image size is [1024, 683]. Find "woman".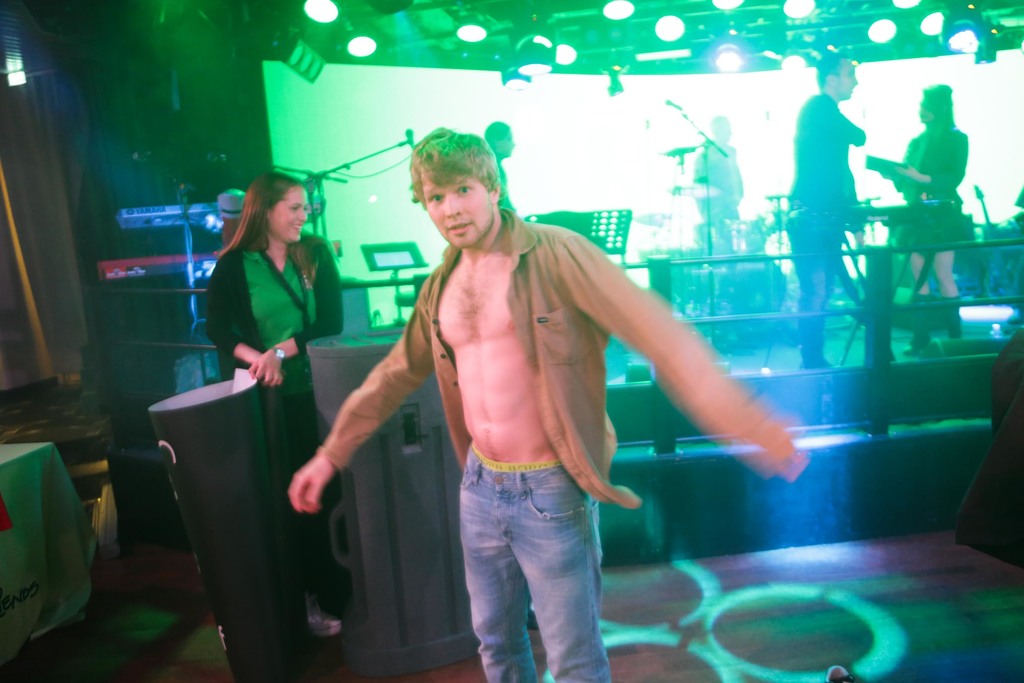
bbox=(171, 165, 339, 668).
